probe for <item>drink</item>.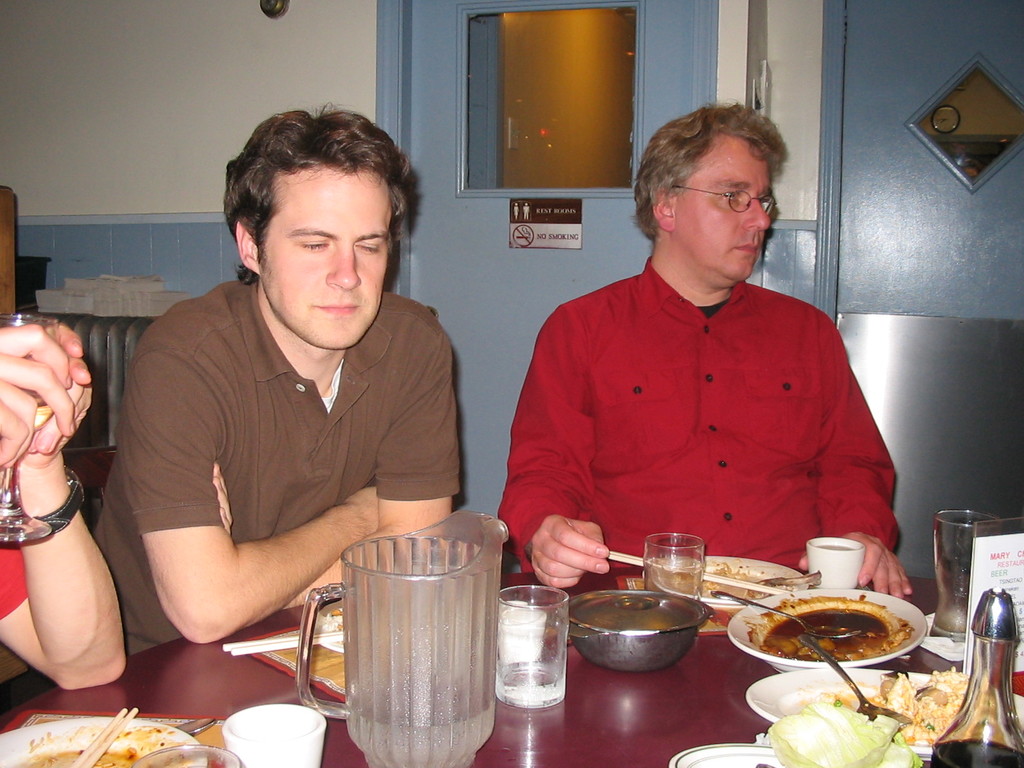
Probe result: pyautogui.locateOnScreen(347, 704, 492, 767).
